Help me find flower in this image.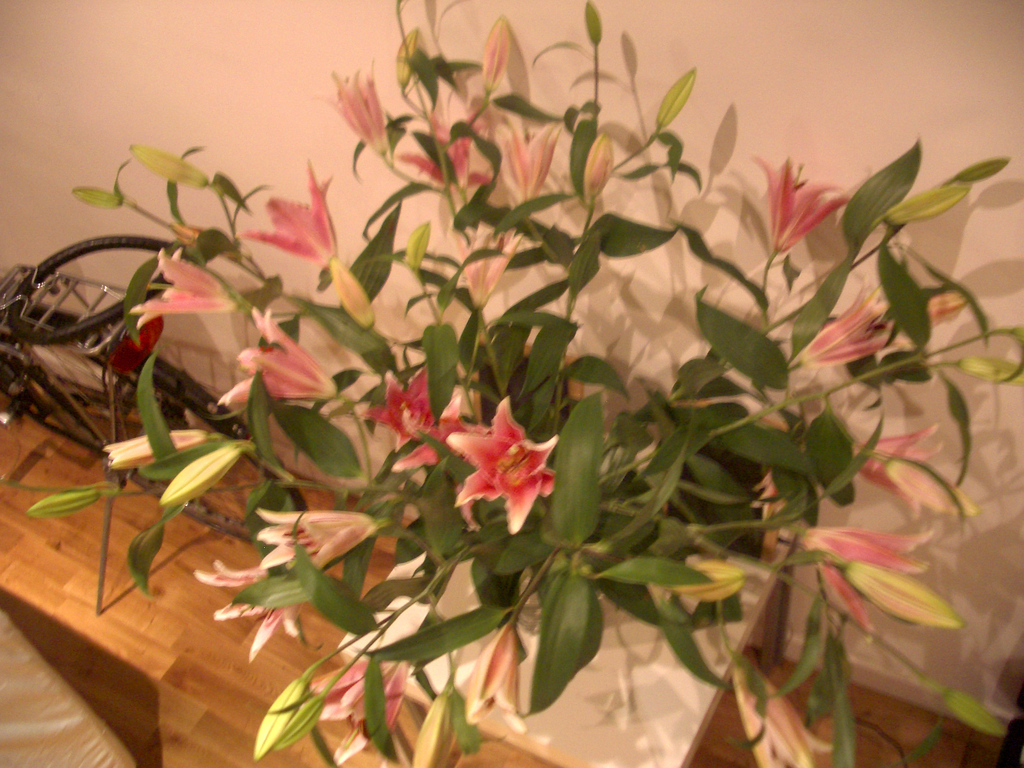
Found it: select_region(800, 527, 931, 639).
